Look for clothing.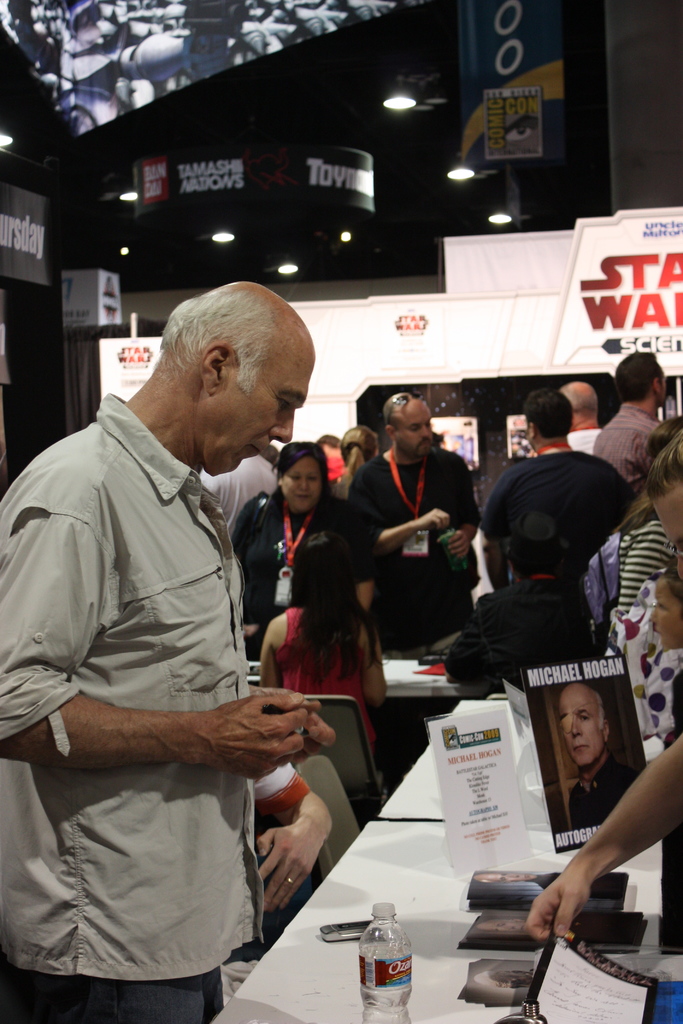
Found: bbox=[577, 752, 635, 837].
